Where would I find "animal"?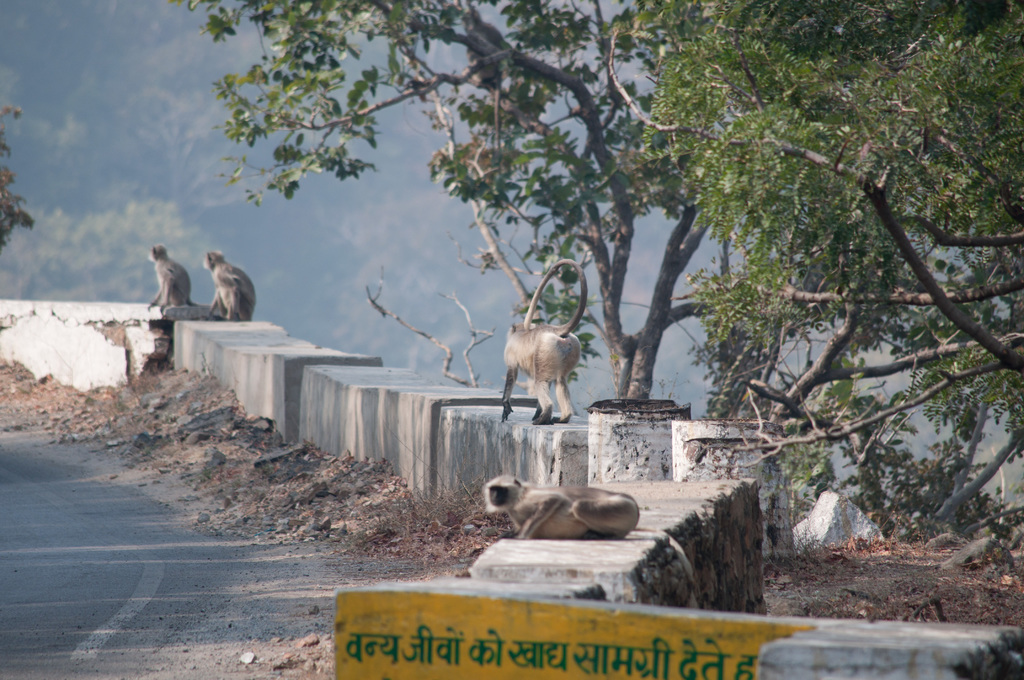
At locate(499, 255, 592, 428).
